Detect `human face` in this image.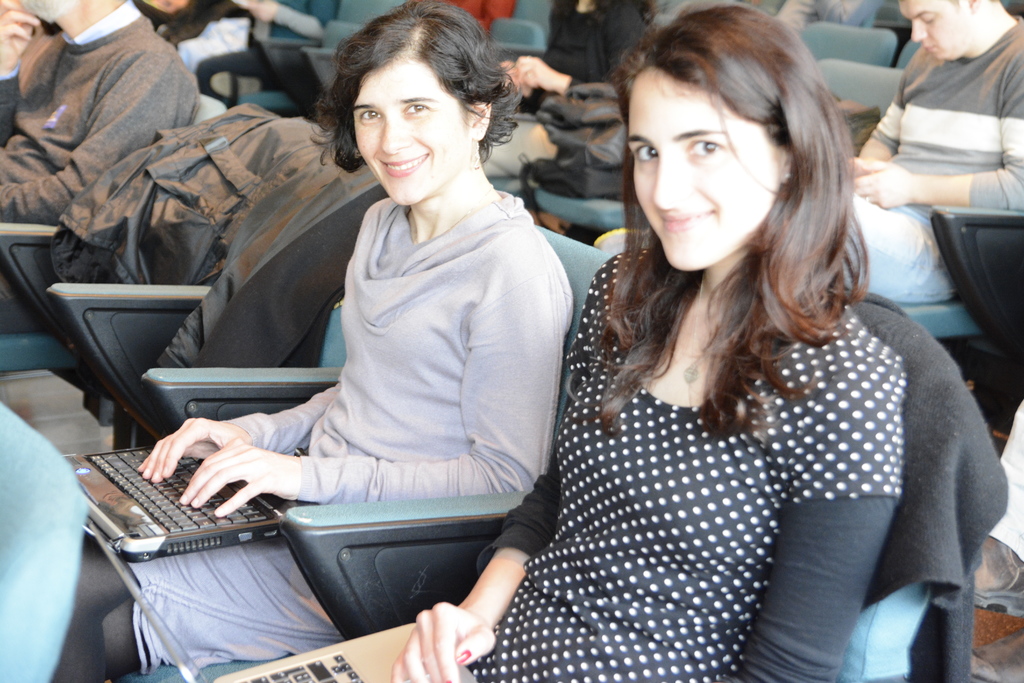
Detection: l=634, t=60, r=783, b=268.
